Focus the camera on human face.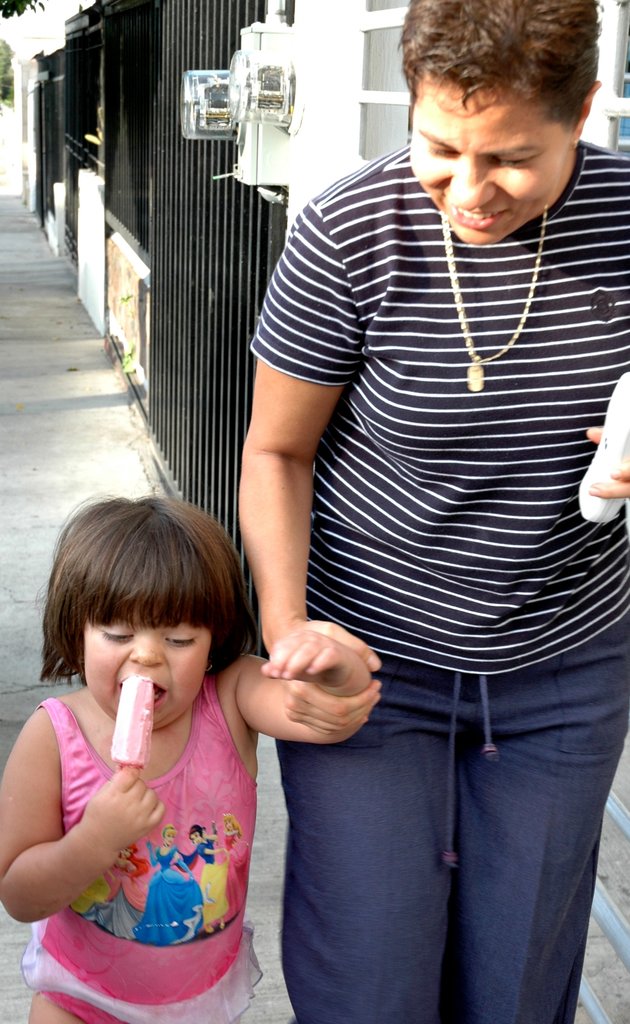
Focus region: rect(87, 595, 211, 728).
